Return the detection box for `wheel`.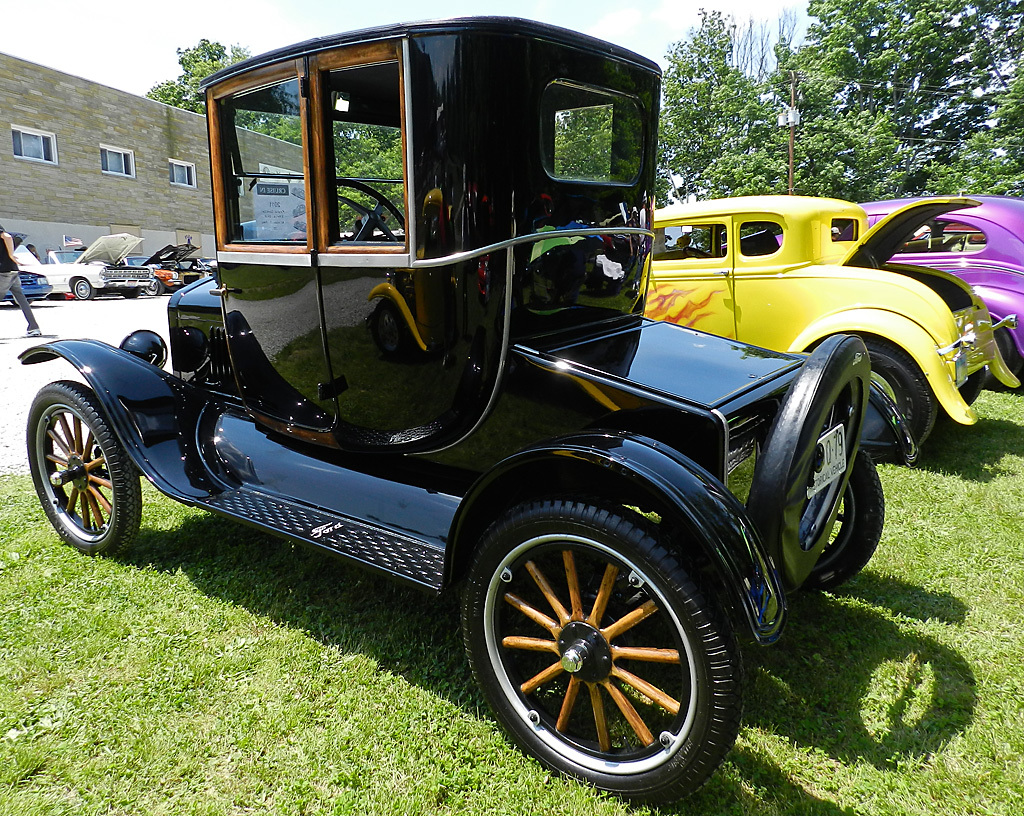
[left=862, top=340, right=939, bottom=447].
